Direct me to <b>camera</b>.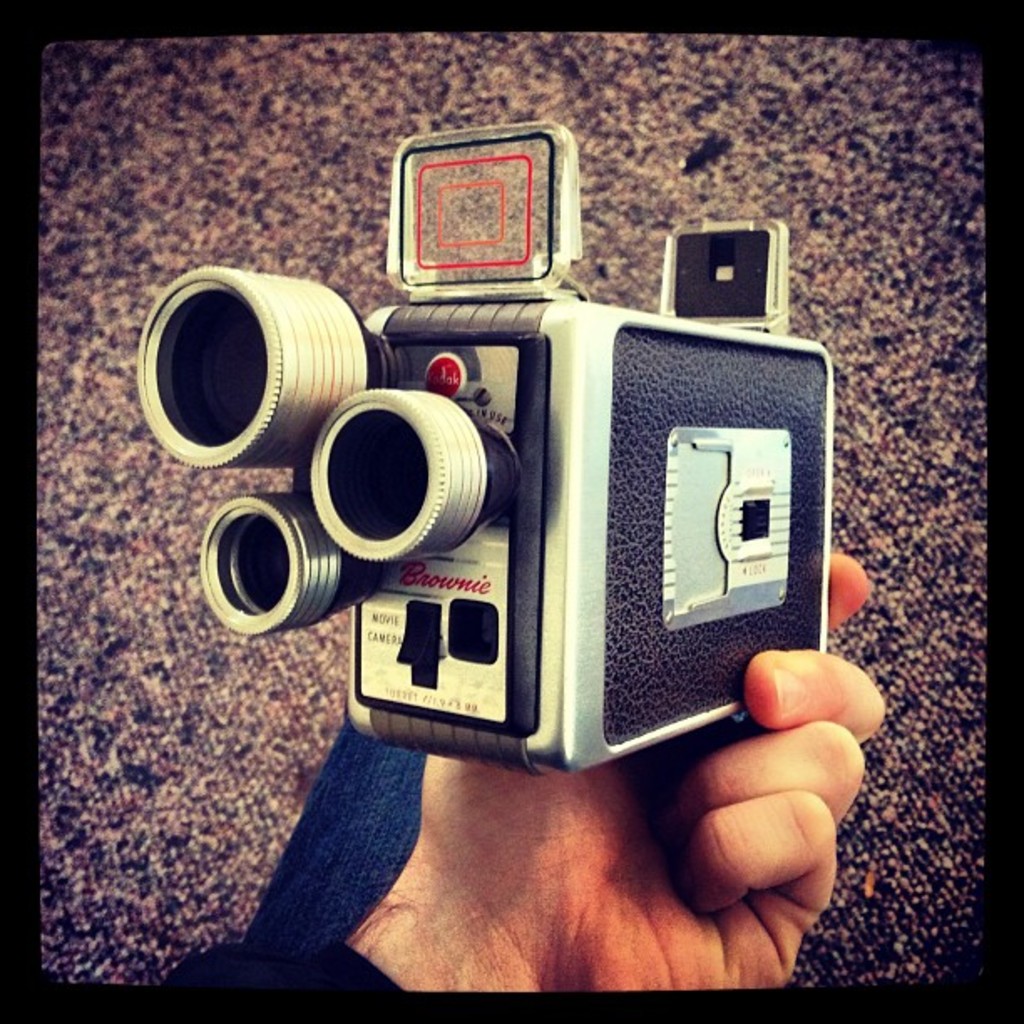
Direction: select_region(134, 120, 837, 780).
